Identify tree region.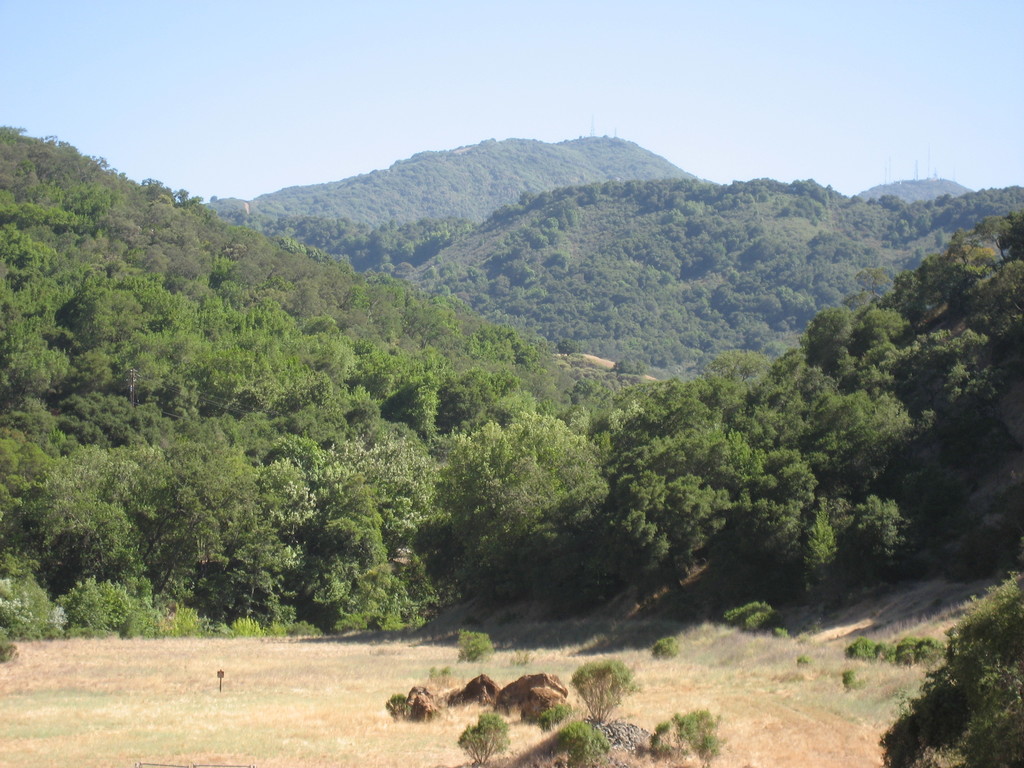
Region: crop(845, 492, 920, 575).
